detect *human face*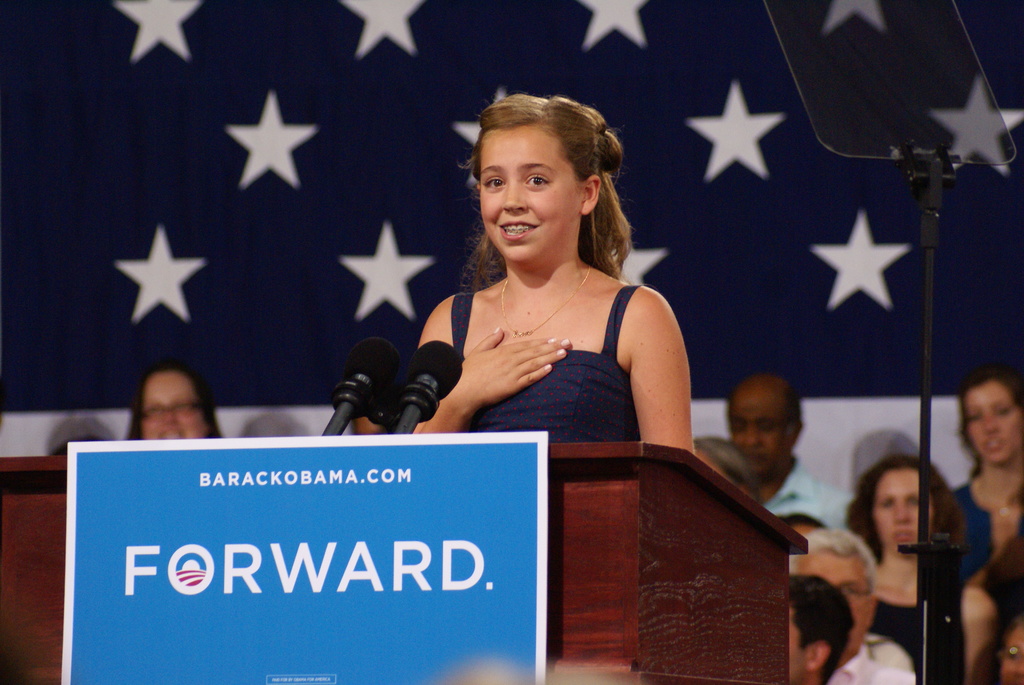
481:122:578:269
